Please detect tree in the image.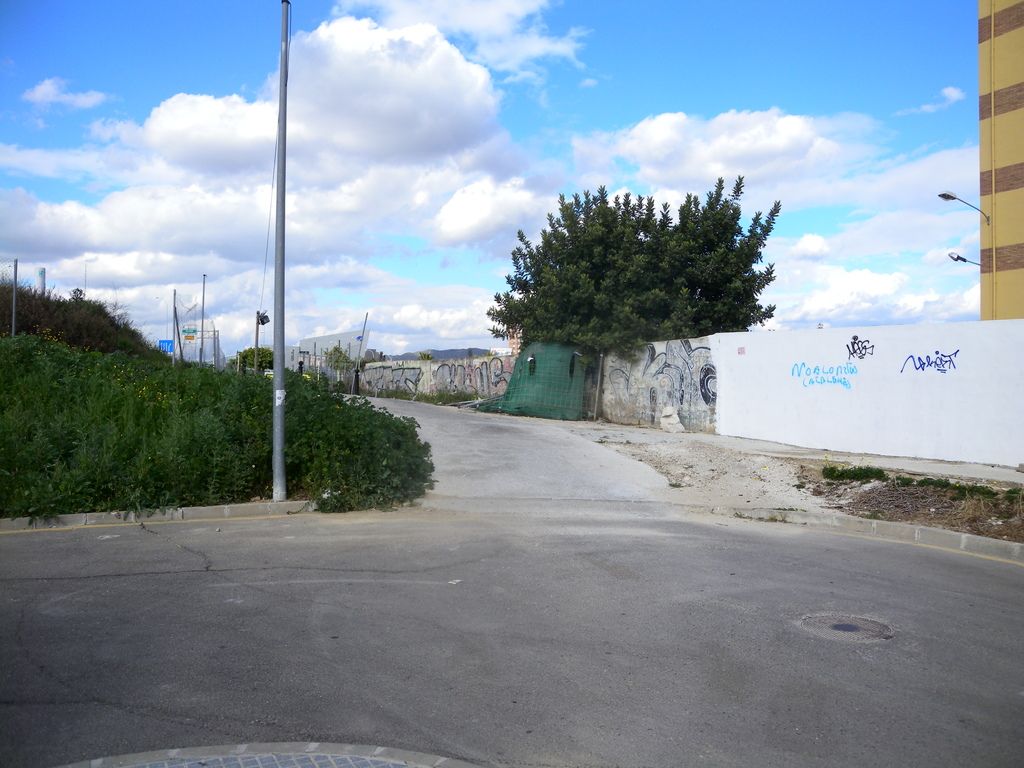
321/339/356/372.
